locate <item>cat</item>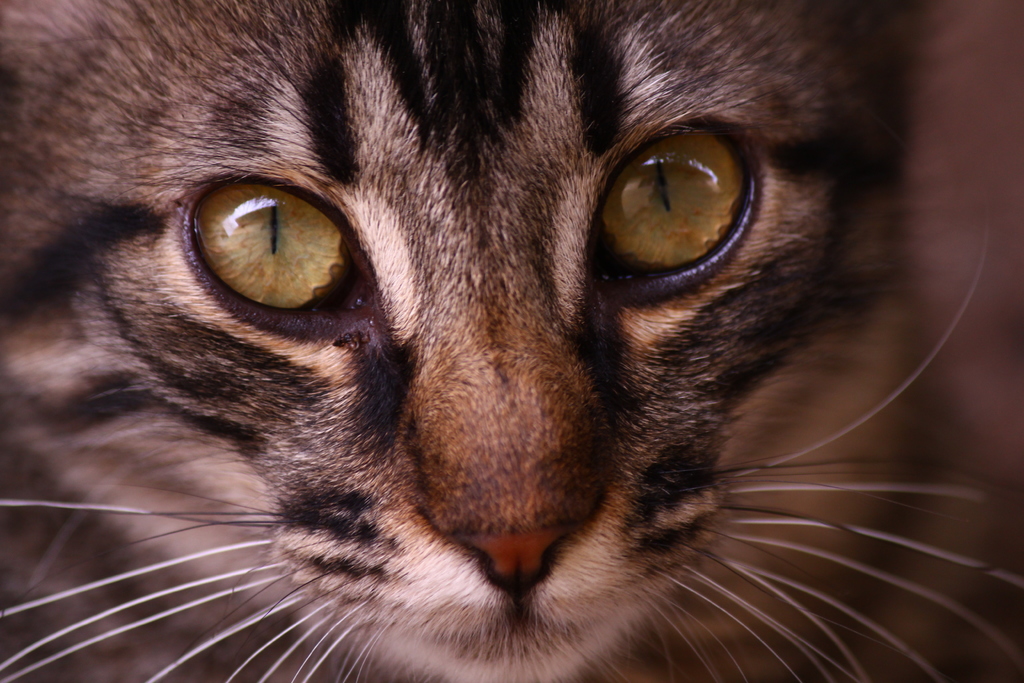
<box>0,0,1023,682</box>
